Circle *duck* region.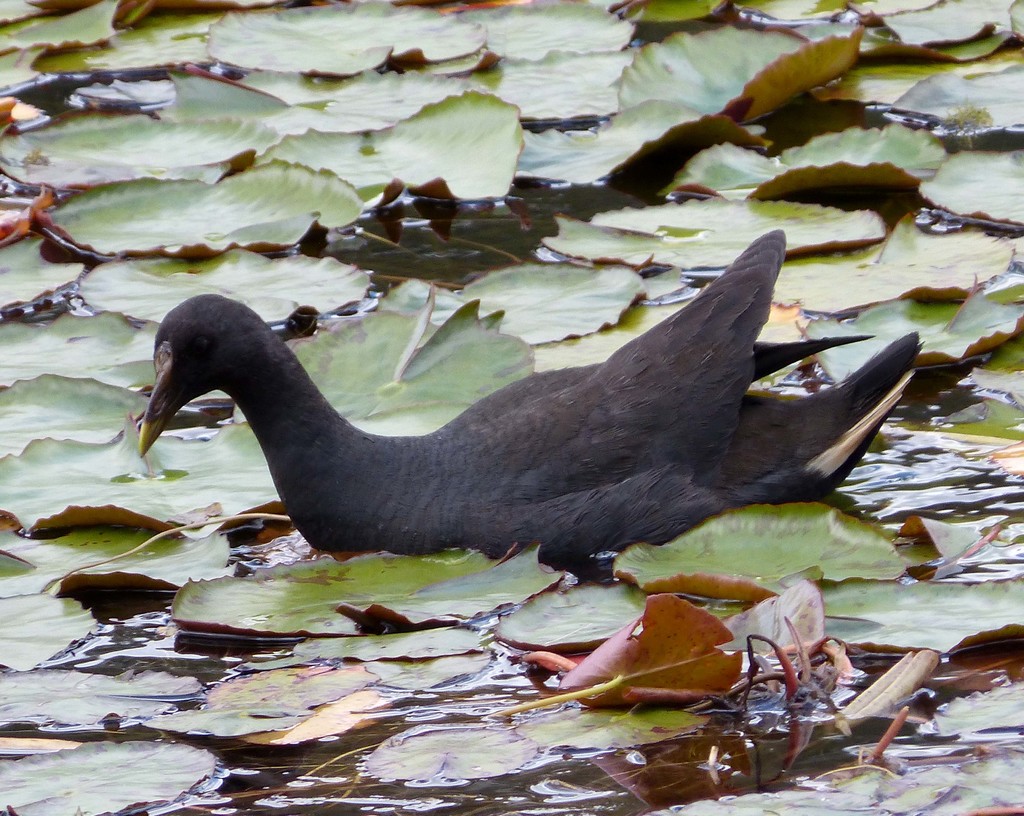
Region: x1=116 y1=231 x2=934 y2=580.
